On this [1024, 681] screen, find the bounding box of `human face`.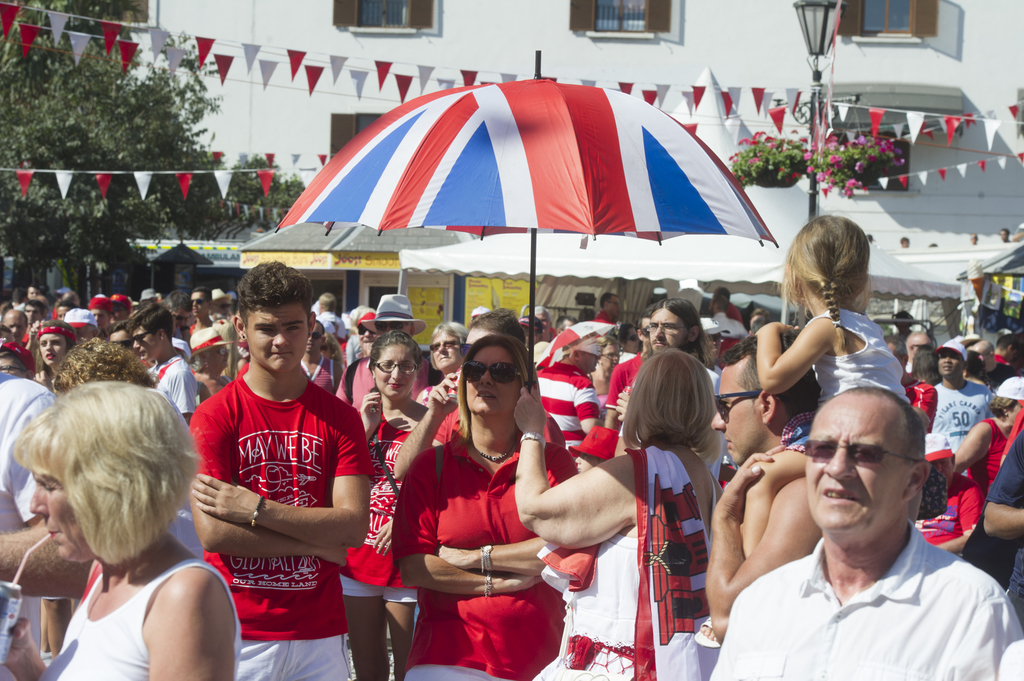
Bounding box: [25, 303, 42, 323].
